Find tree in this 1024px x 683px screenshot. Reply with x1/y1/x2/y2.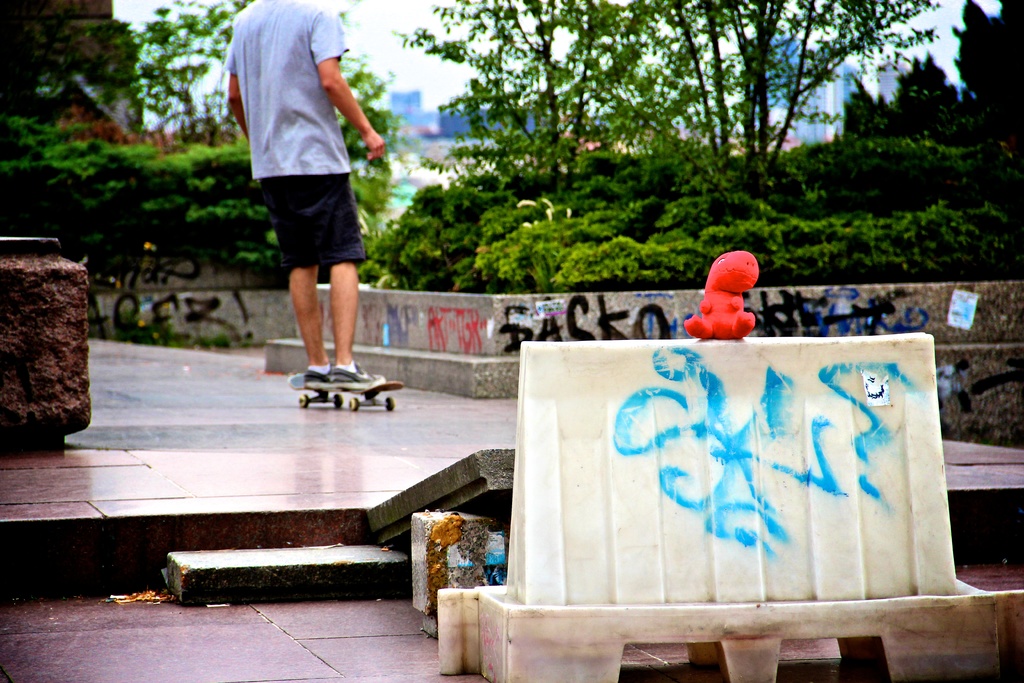
415/0/633/208.
